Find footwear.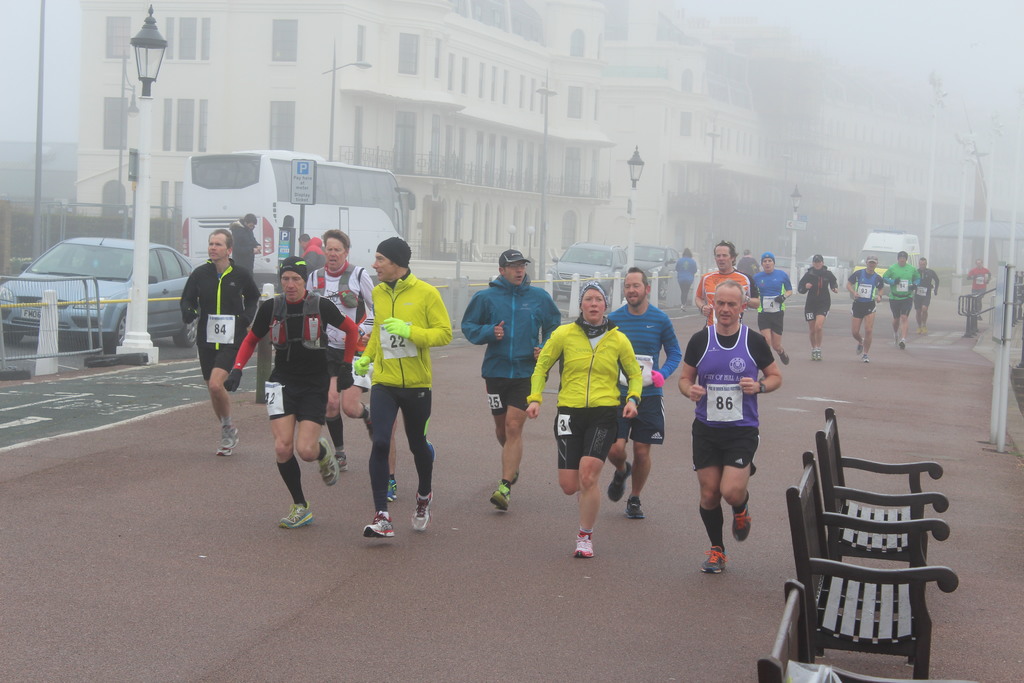
[left=810, top=349, right=815, bottom=361].
